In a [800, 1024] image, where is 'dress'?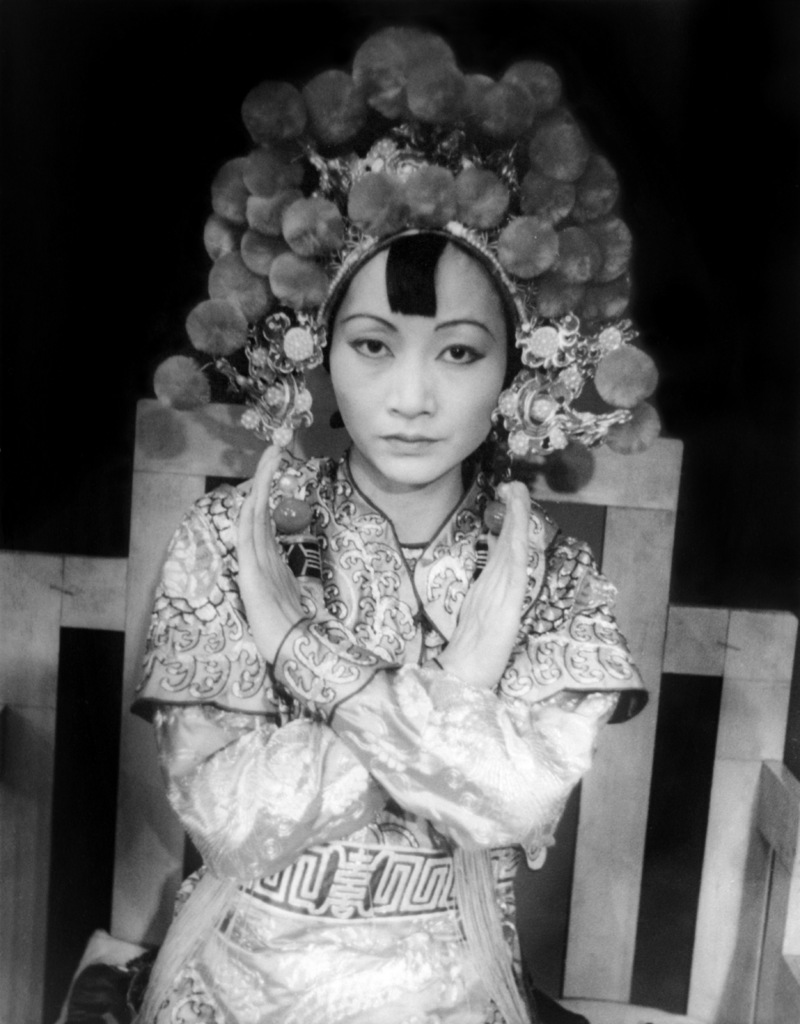
bbox=[146, 408, 631, 956].
